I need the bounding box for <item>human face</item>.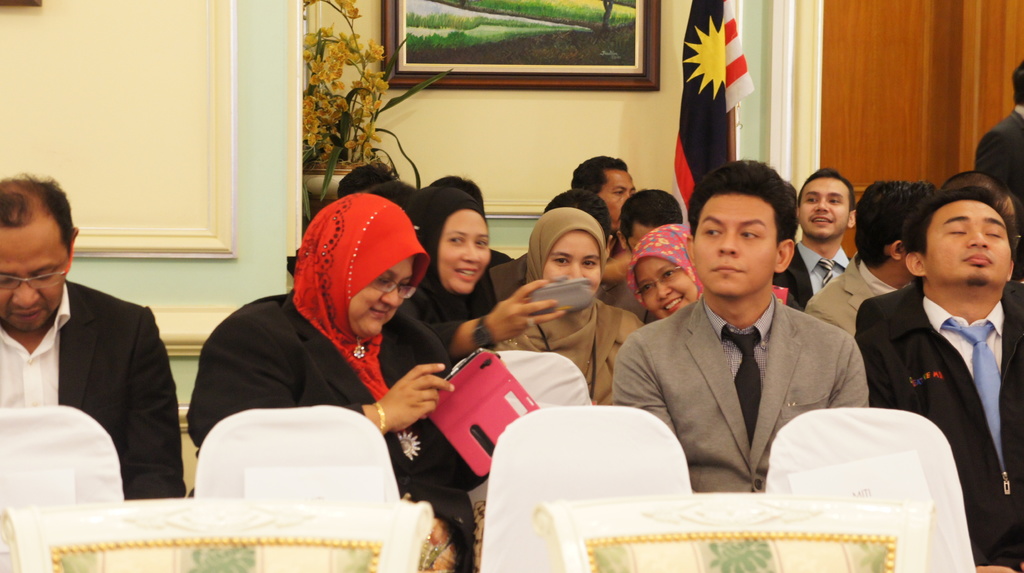
Here it is: <bbox>637, 254, 698, 318</bbox>.
